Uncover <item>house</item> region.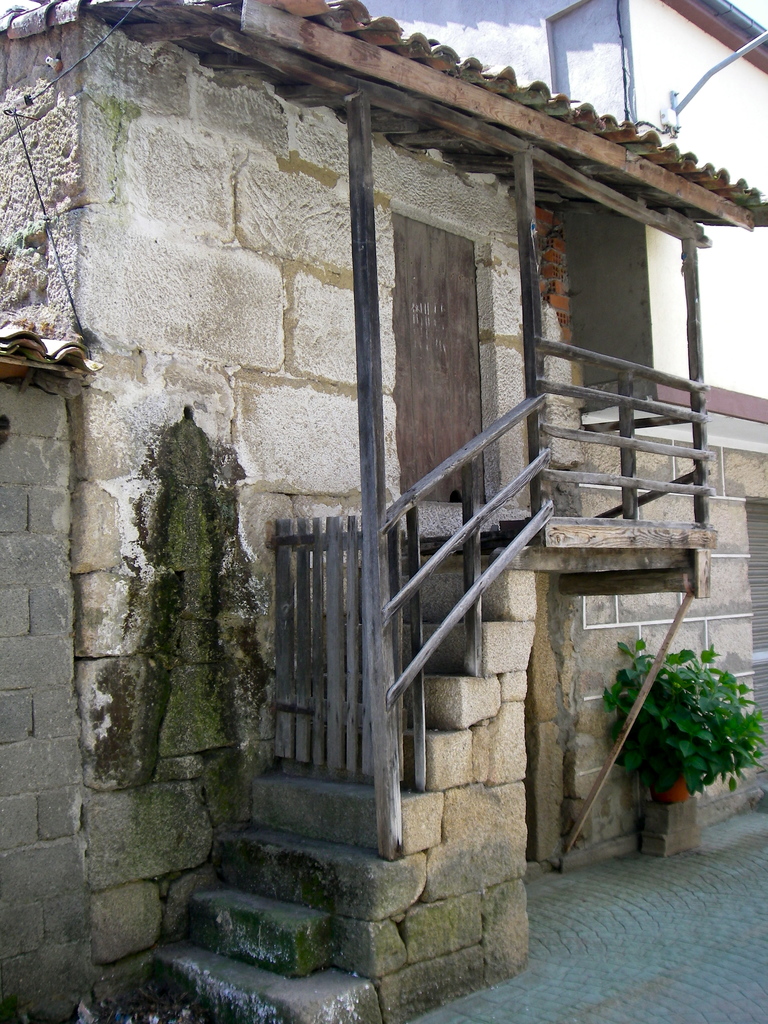
Uncovered: bbox(347, 0, 767, 447).
